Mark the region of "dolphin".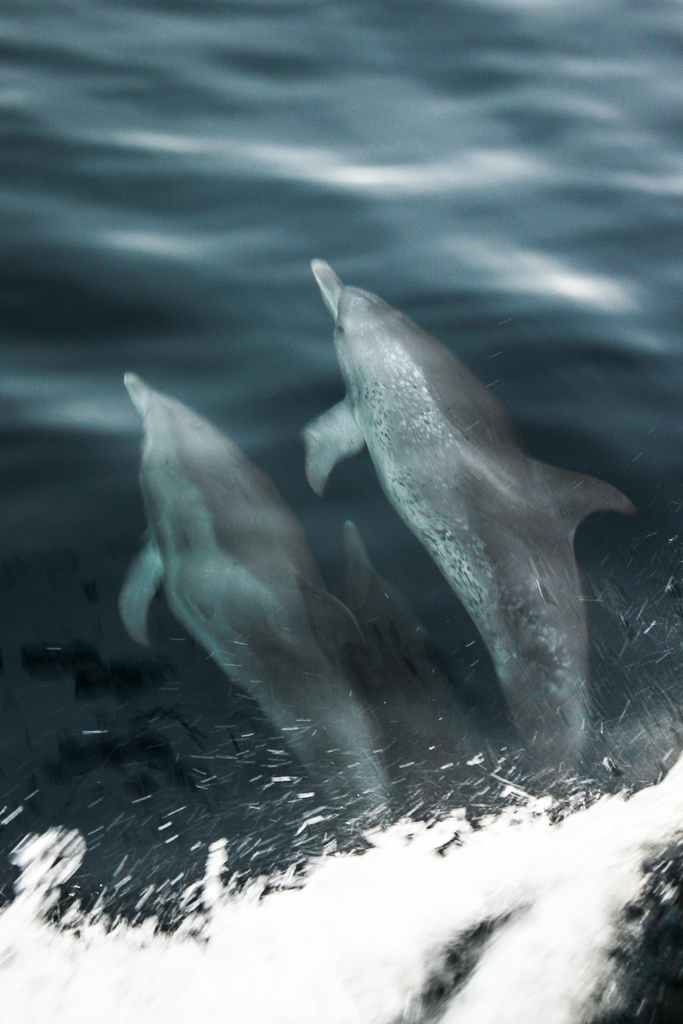
Region: left=115, top=369, right=400, bottom=856.
